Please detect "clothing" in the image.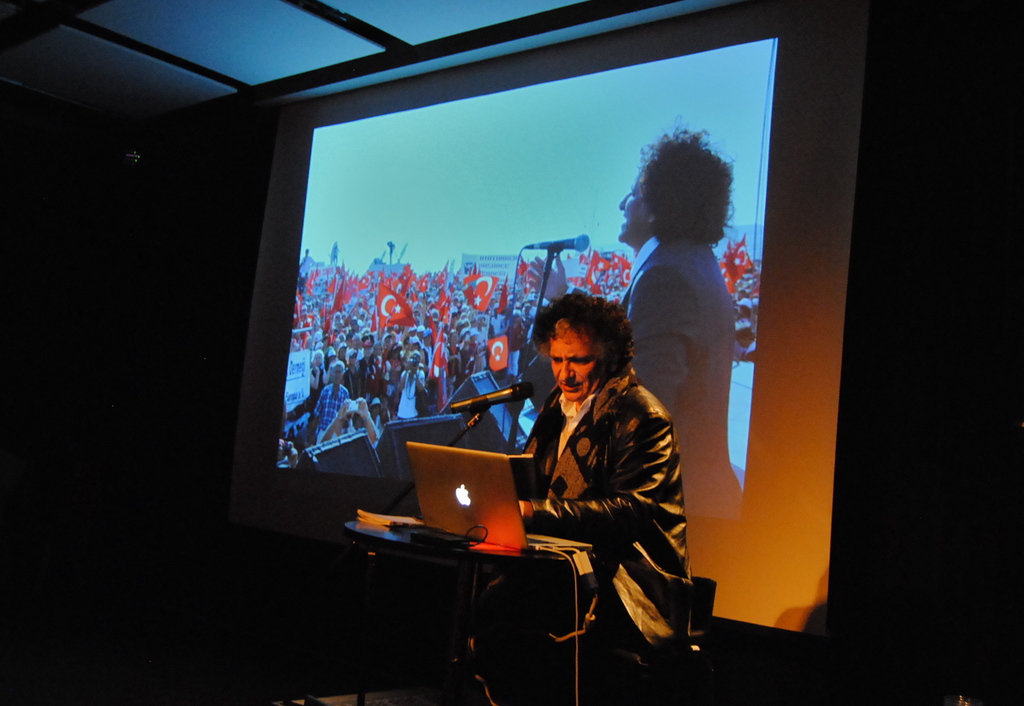
<bbox>621, 229, 764, 512</bbox>.
